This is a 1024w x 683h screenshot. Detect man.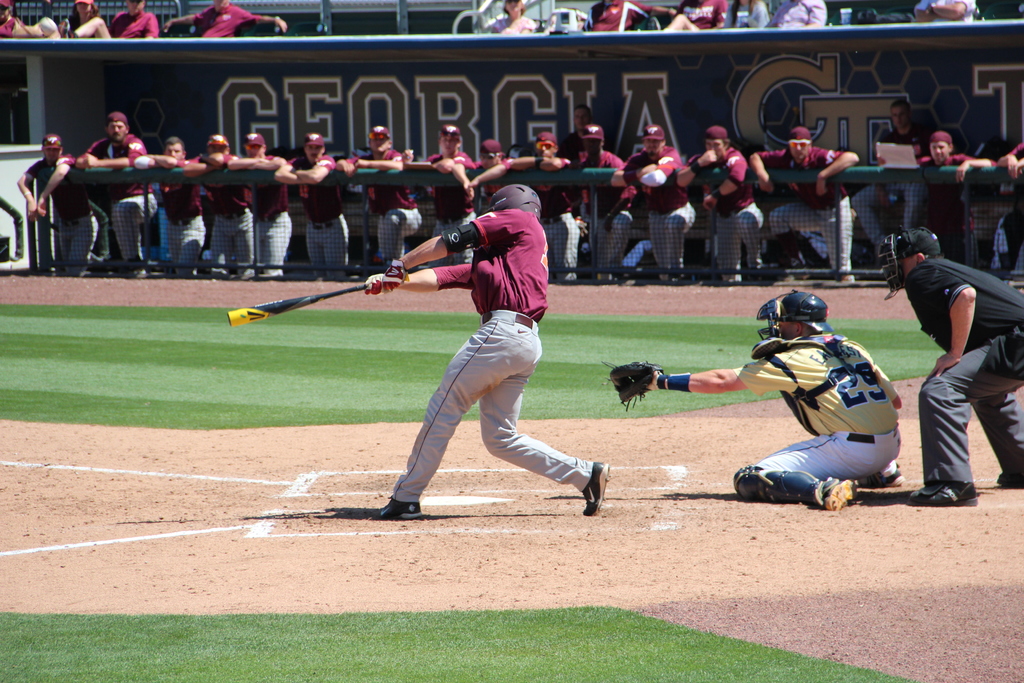
box(163, 0, 288, 42).
